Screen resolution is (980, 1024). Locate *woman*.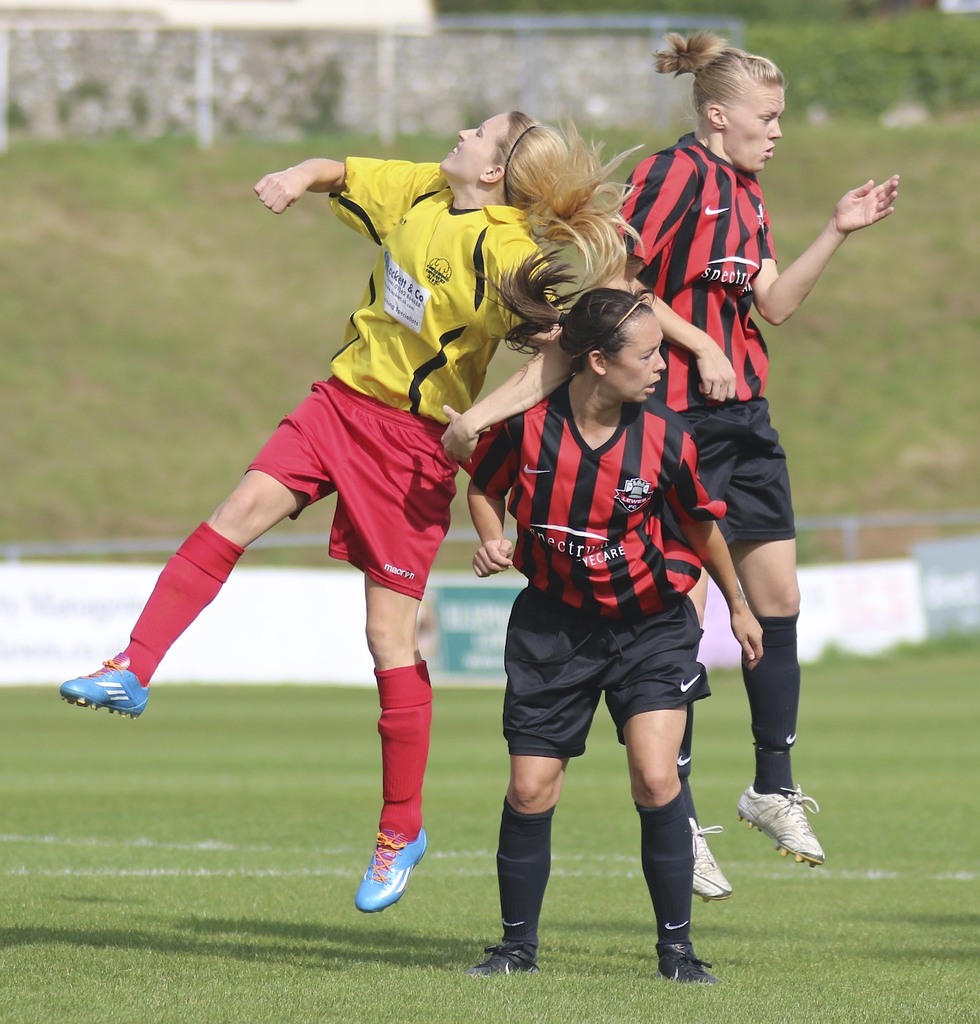
region(468, 225, 715, 977).
